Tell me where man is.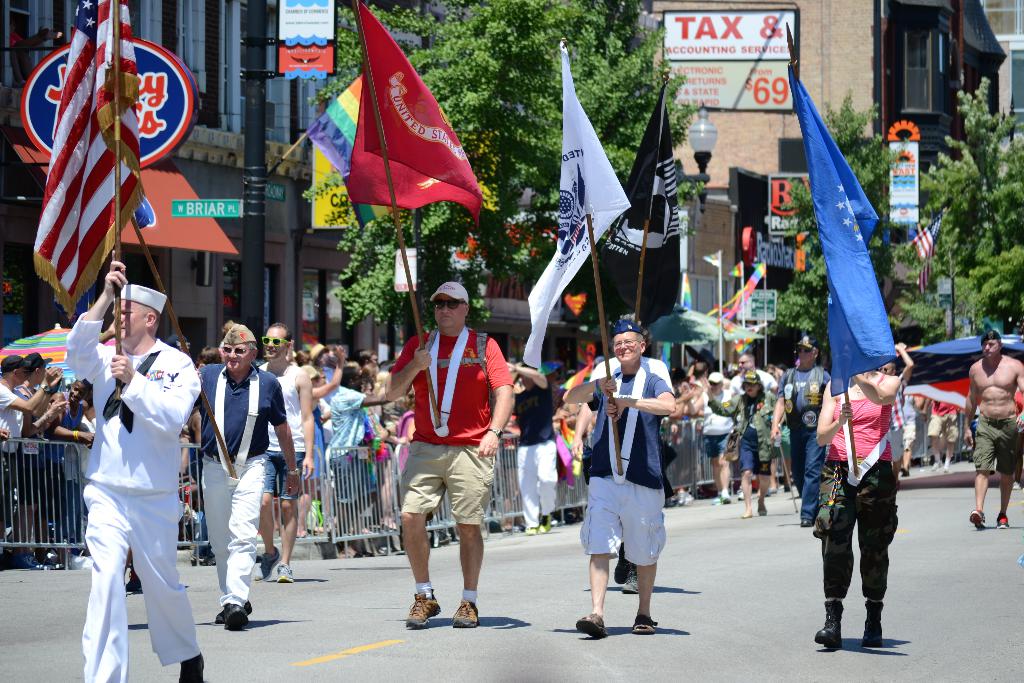
man is at bbox=[47, 374, 96, 565].
